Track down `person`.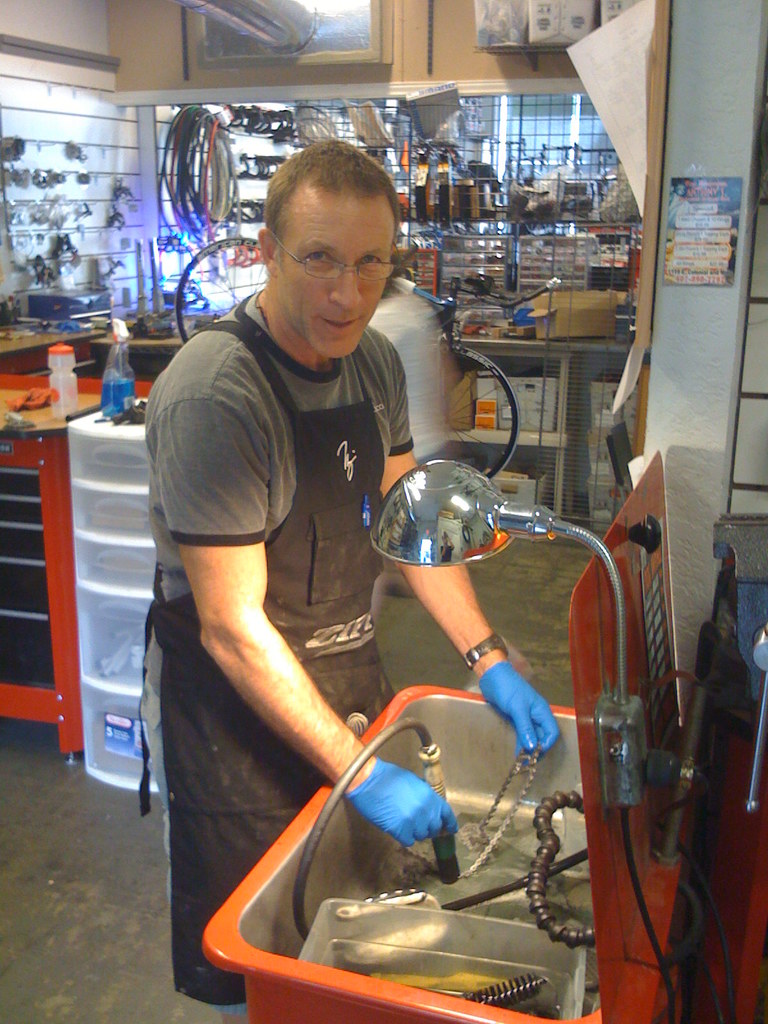
Tracked to [134,134,561,1023].
